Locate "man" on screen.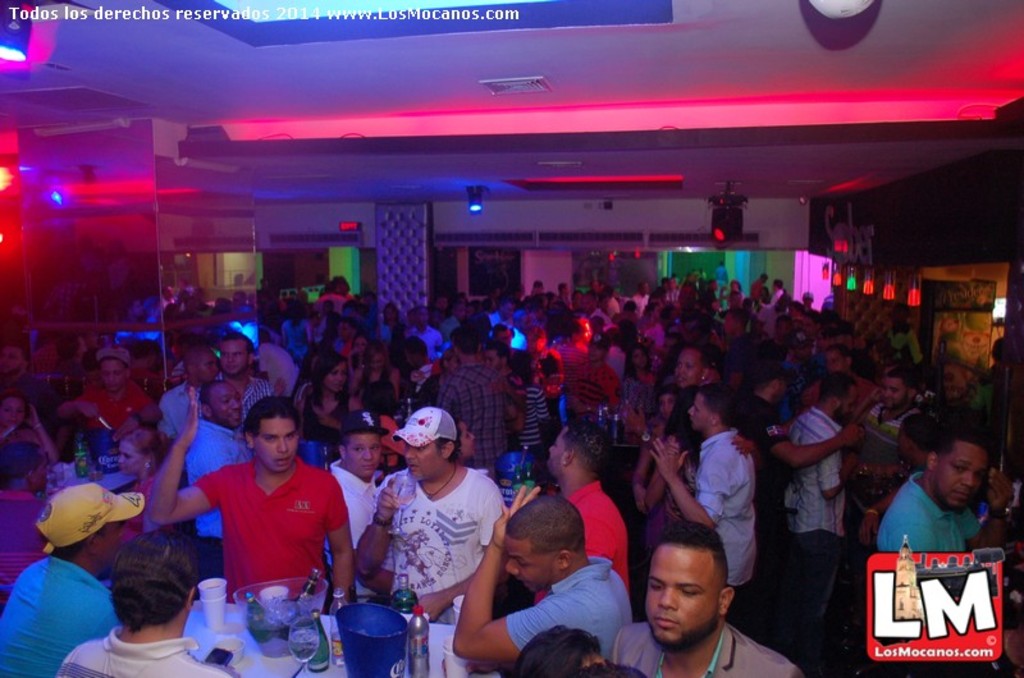
On screen at left=330, top=406, right=390, bottom=608.
